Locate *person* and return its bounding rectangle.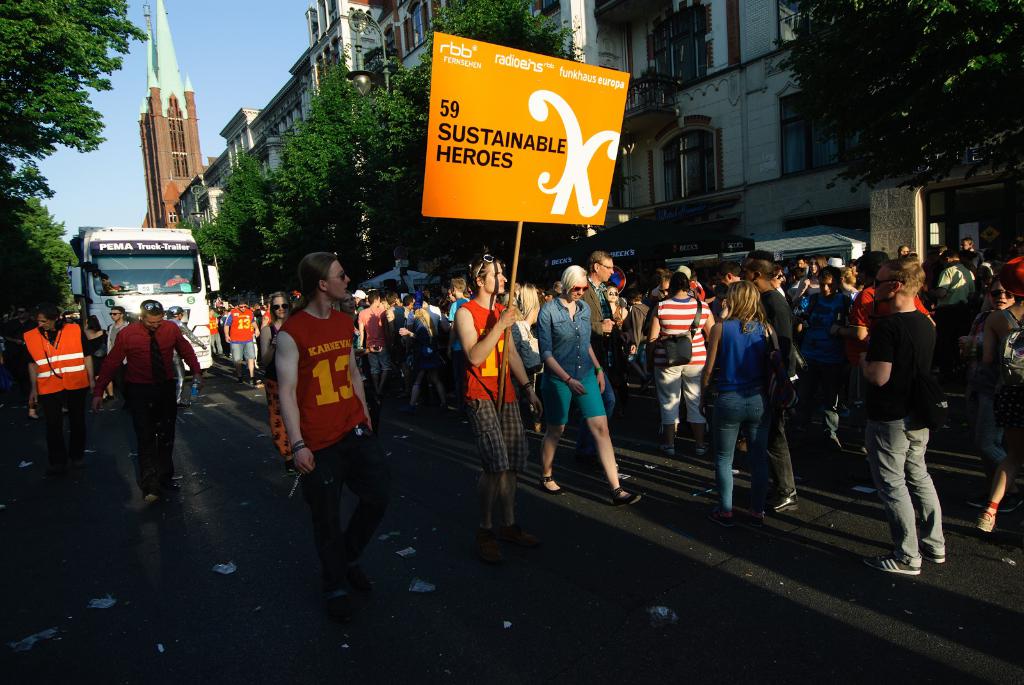
select_region(697, 271, 785, 520).
